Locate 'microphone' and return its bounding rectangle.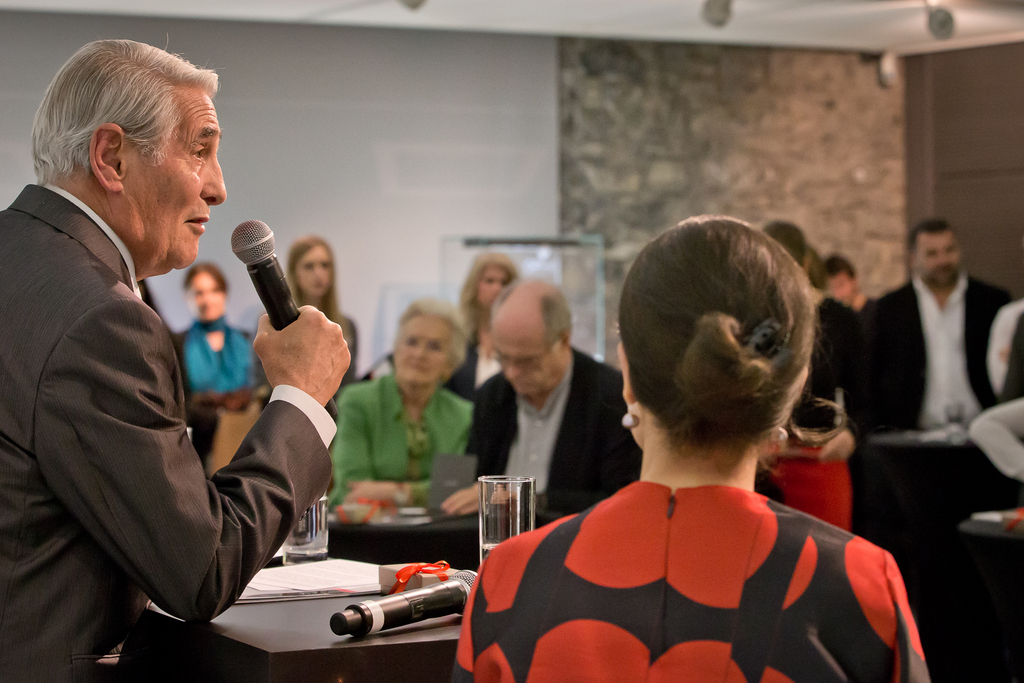
{"x1": 325, "y1": 568, "x2": 481, "y2": 641}.
